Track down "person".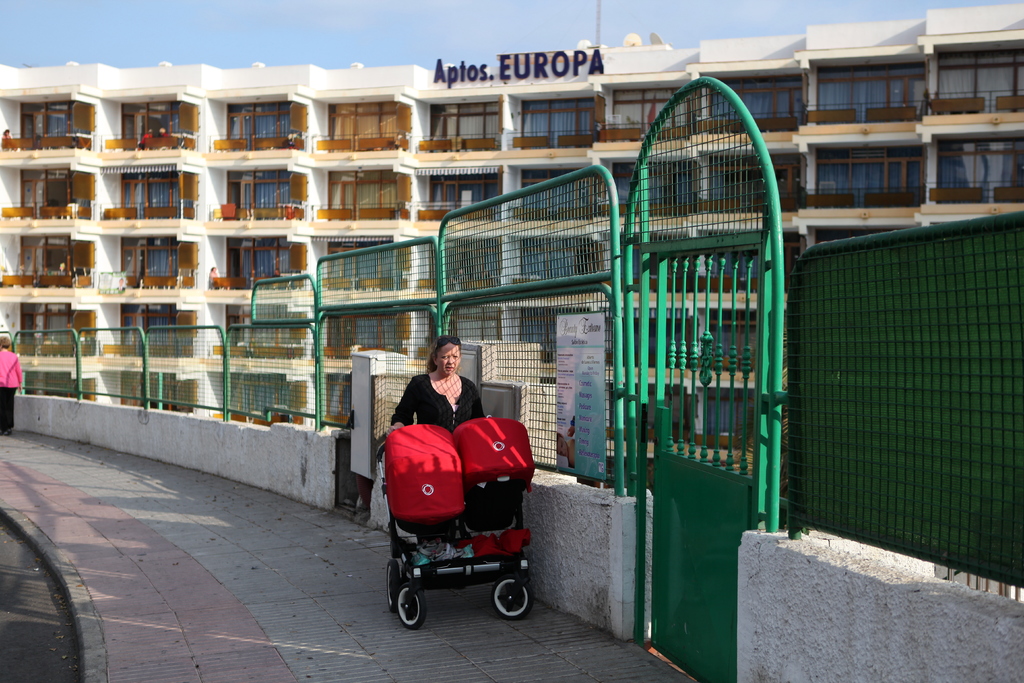
Tracked to BBox(0, 333, 27, 439).
